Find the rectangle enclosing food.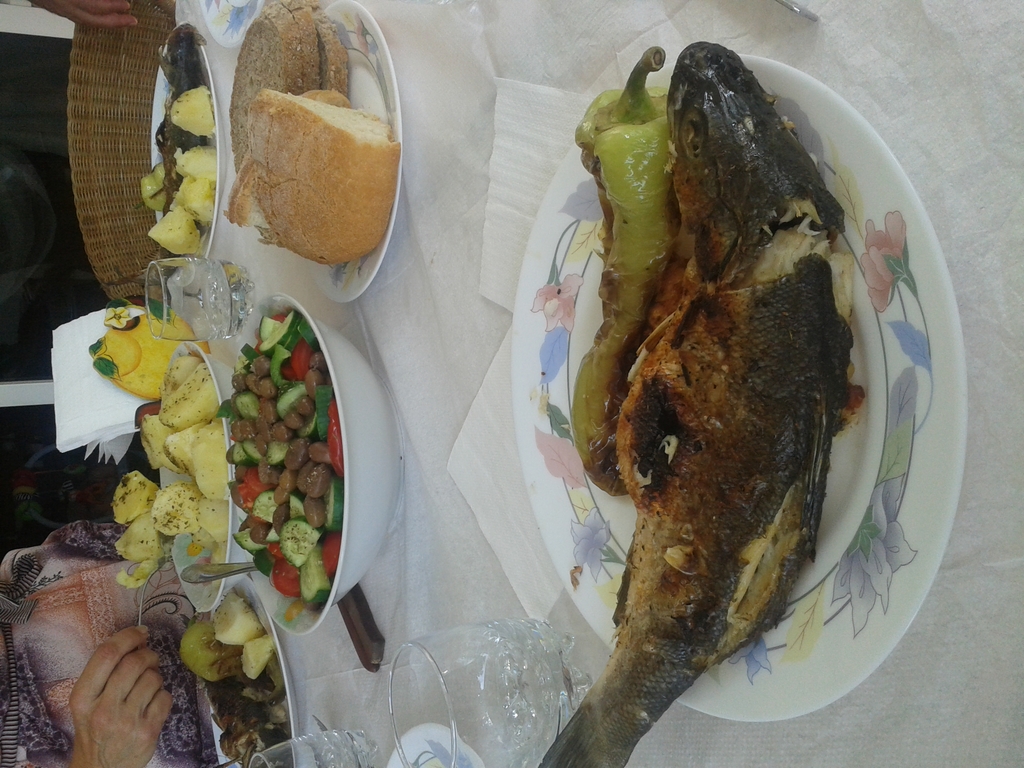
{"x1": 180, "y1": 612, "x2": 240, "y2": 683}.
